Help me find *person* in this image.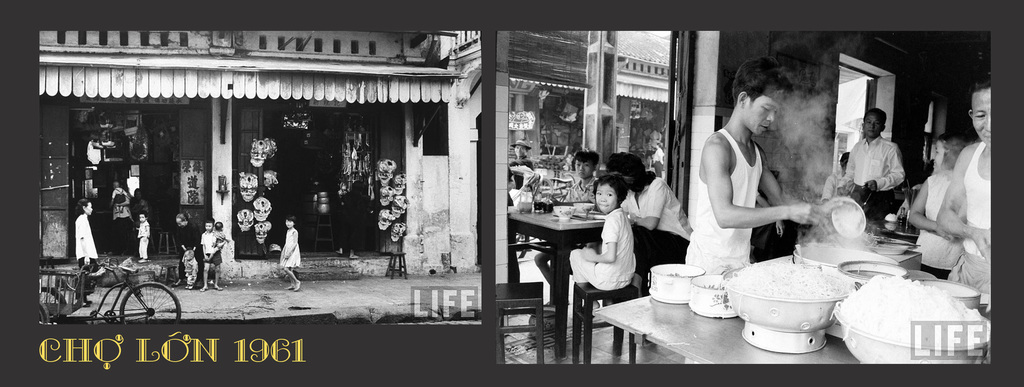
Found it: BBox(612, 146, 692, 240).
